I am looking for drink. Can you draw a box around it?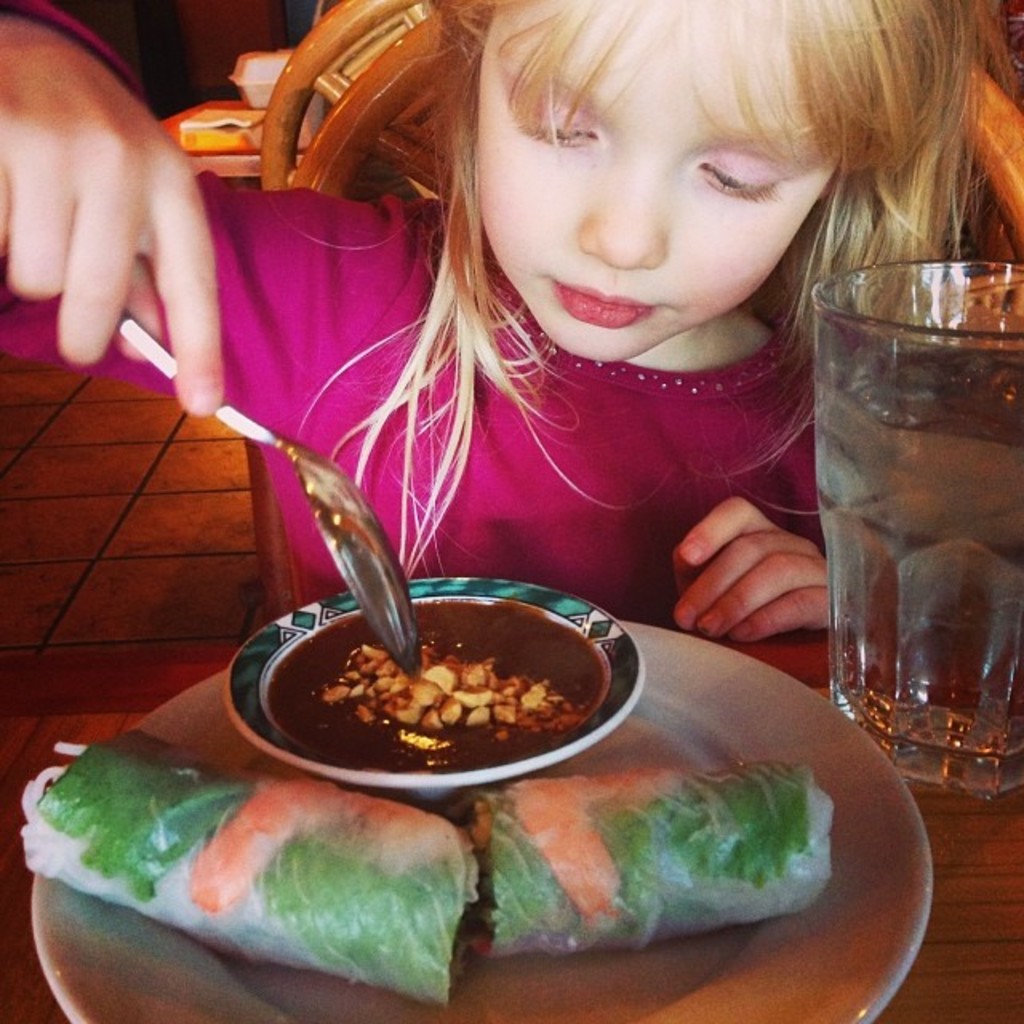
Sure, the bounding box is Rect(822, 216, 1011, 810).
